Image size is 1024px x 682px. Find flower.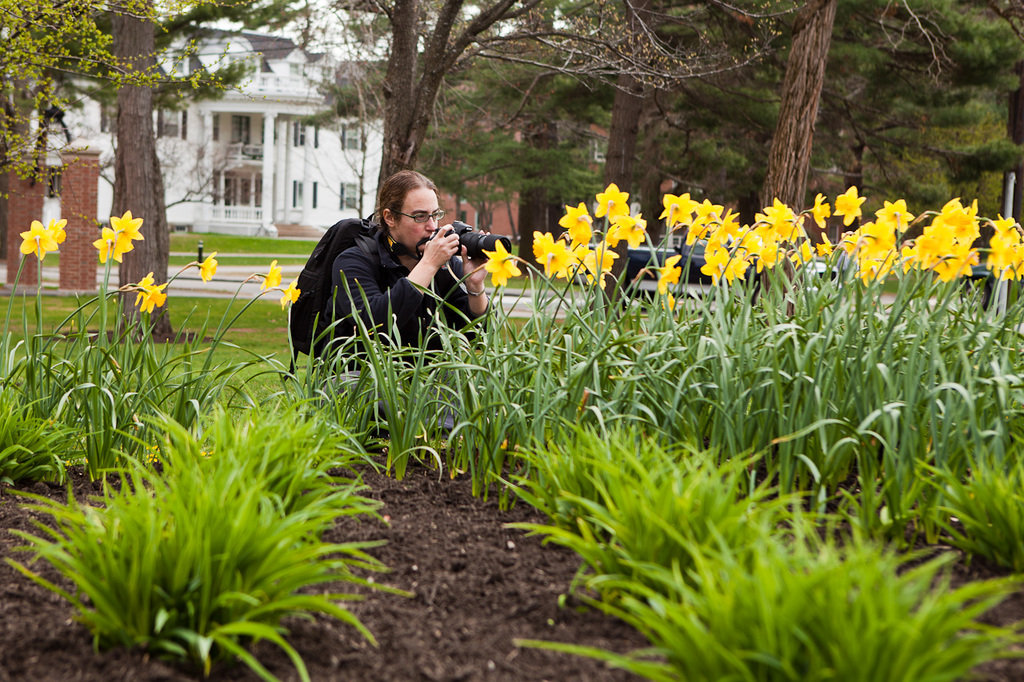
locate(137, 282, 164, 313).
